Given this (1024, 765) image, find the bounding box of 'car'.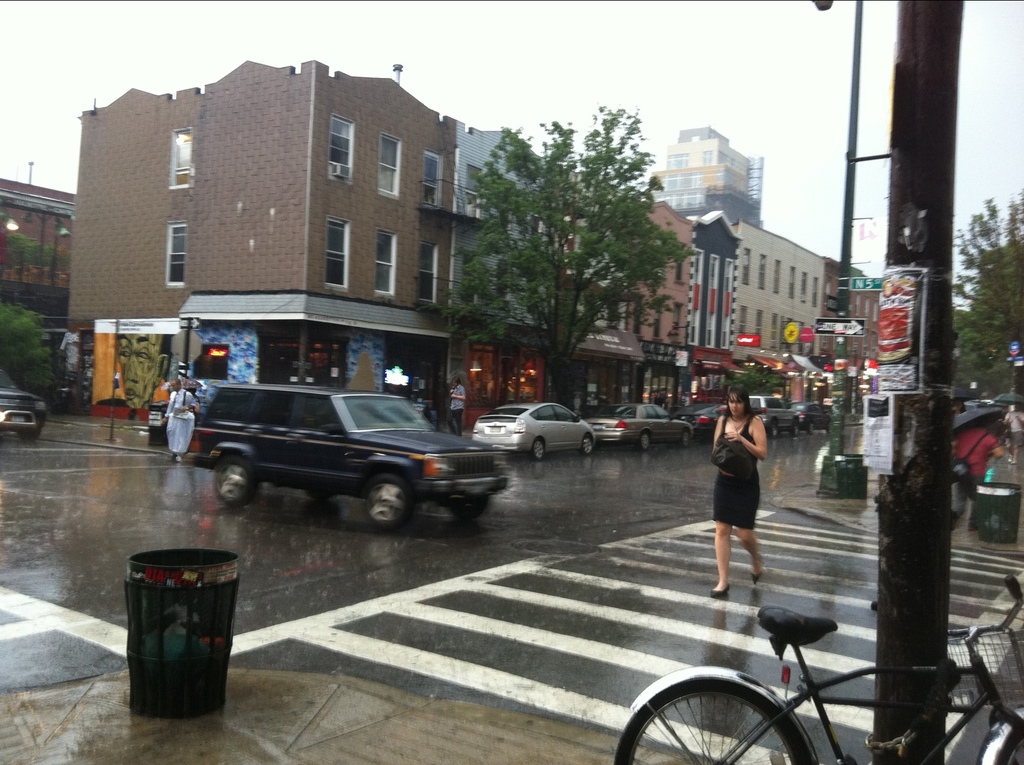
region(749, 395, 802, 438).
